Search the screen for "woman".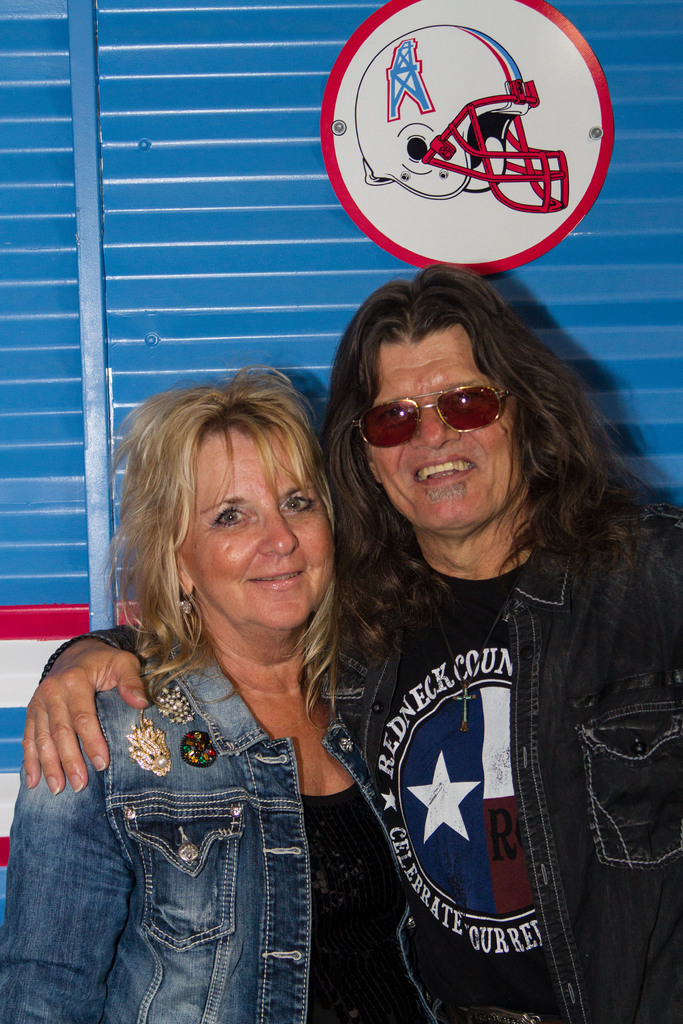
Found at (left=33, top=337, right=450, bottom=1023).
